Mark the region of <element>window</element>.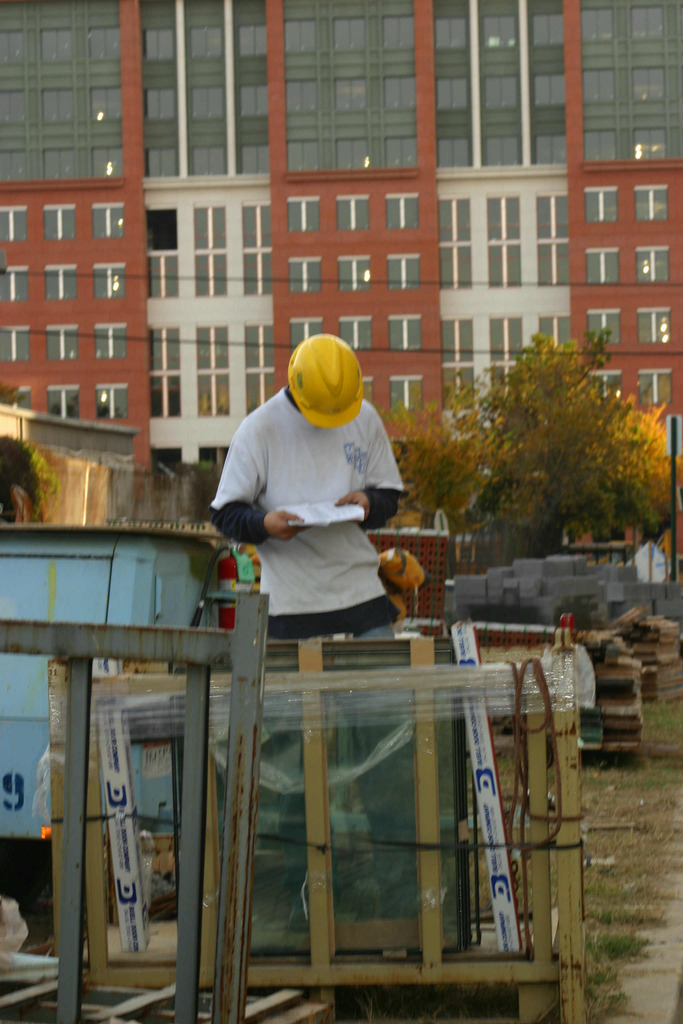
Region: (583, 186, 614, 219).
